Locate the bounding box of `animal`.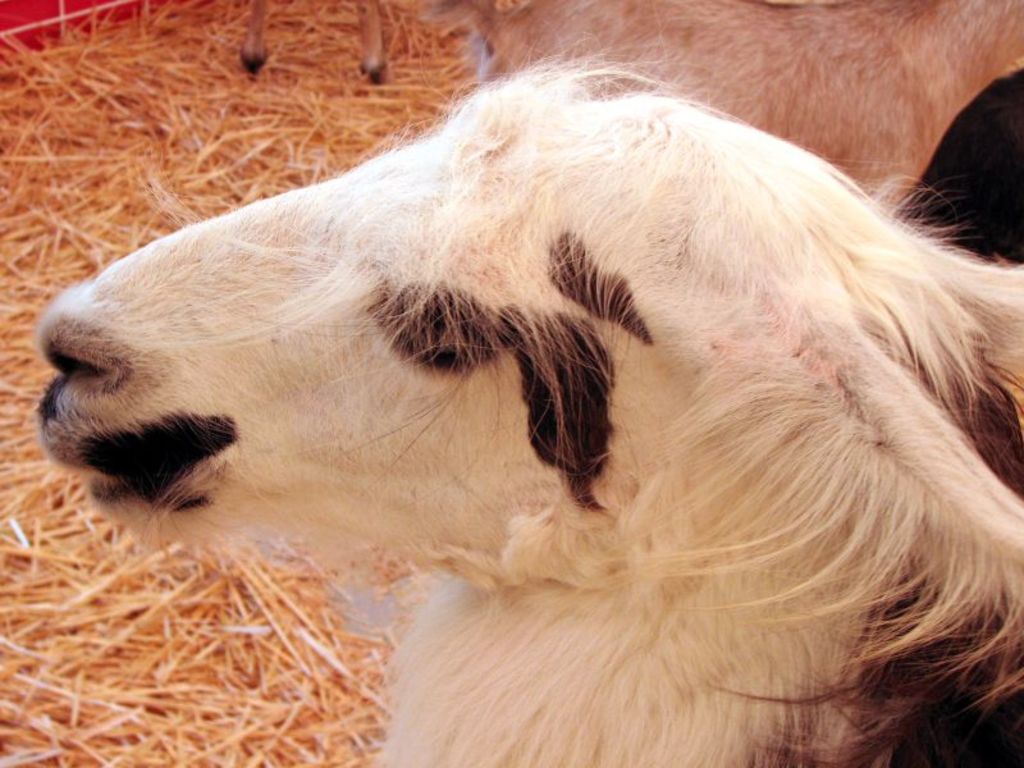
Bounding box: bbox=(35, 37, 1023, 767).
